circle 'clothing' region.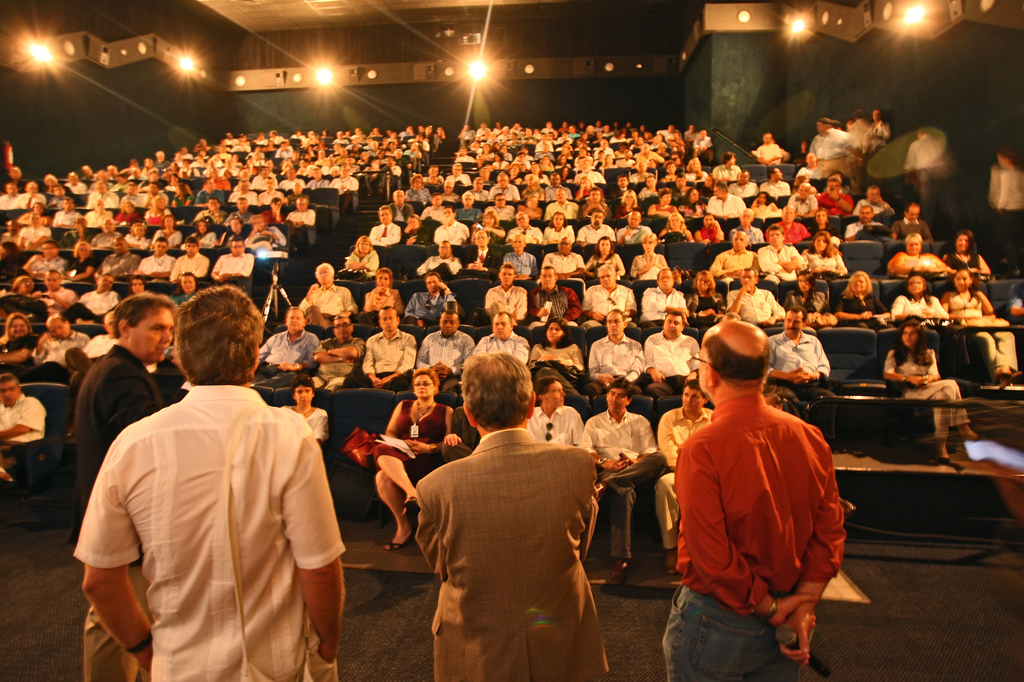
Region: 710, 246, 757, 278.
